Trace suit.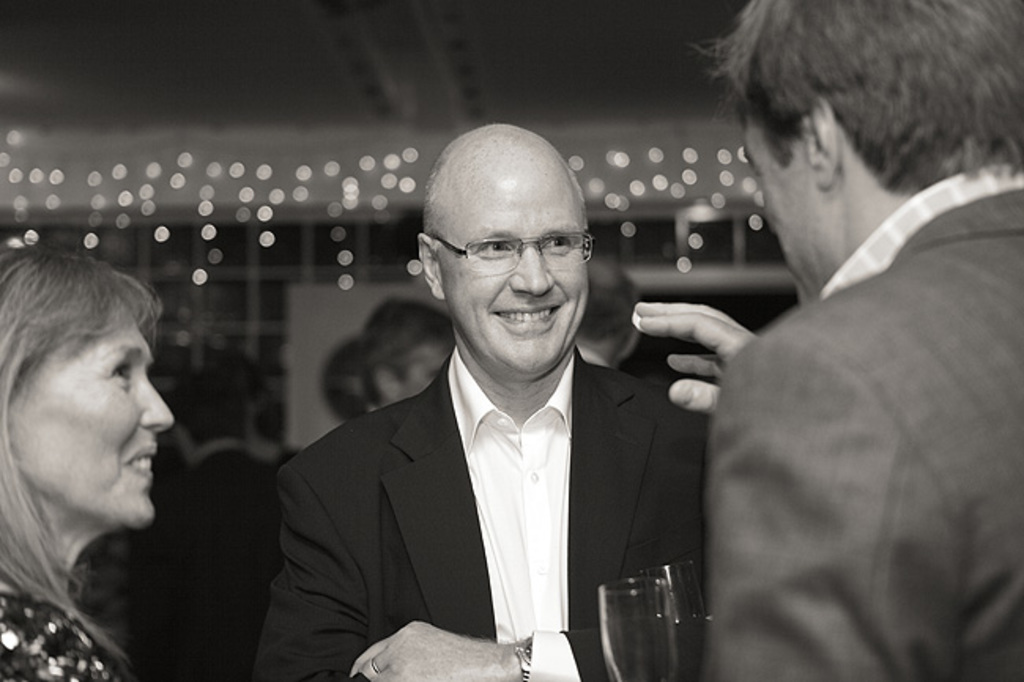
Traced to region(287, 255, 698, 668).
